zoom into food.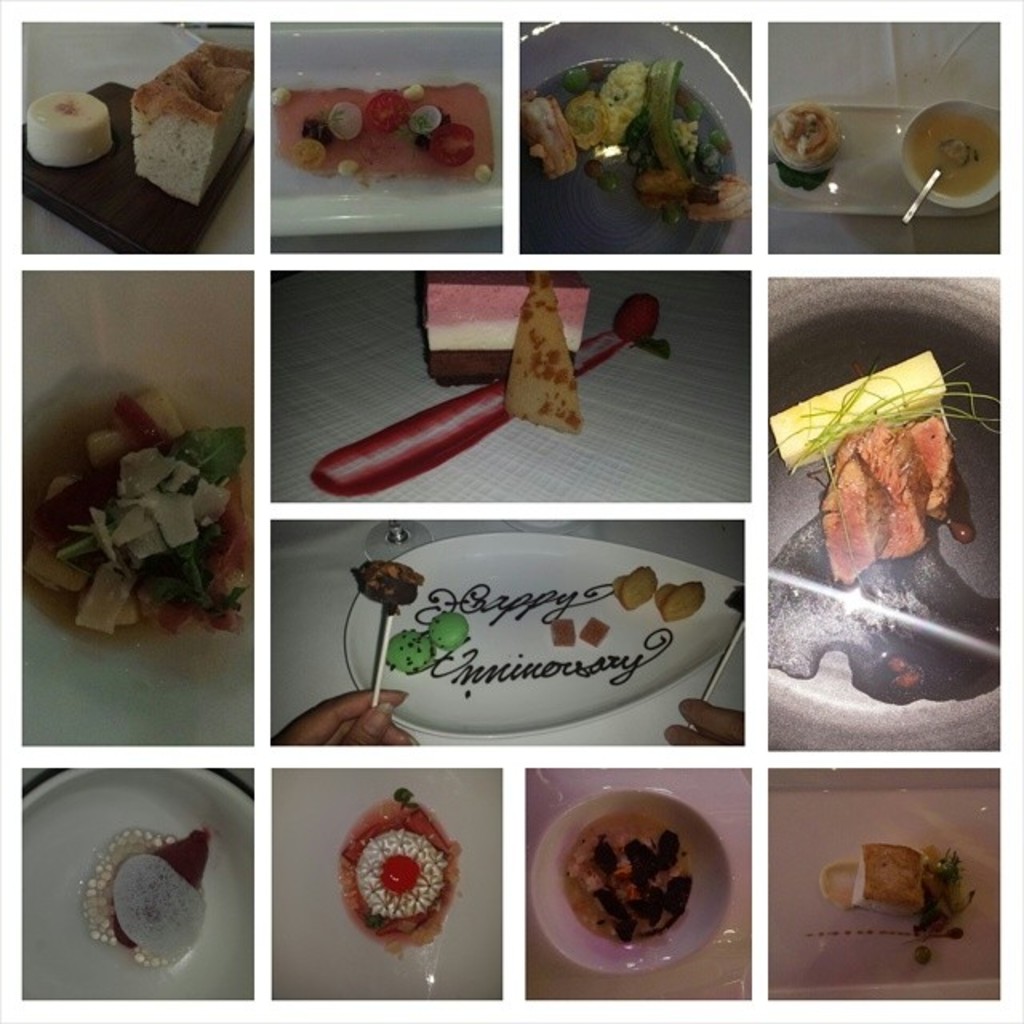
Zoom target: [left=547, top=619, right=579, bottom=650].
